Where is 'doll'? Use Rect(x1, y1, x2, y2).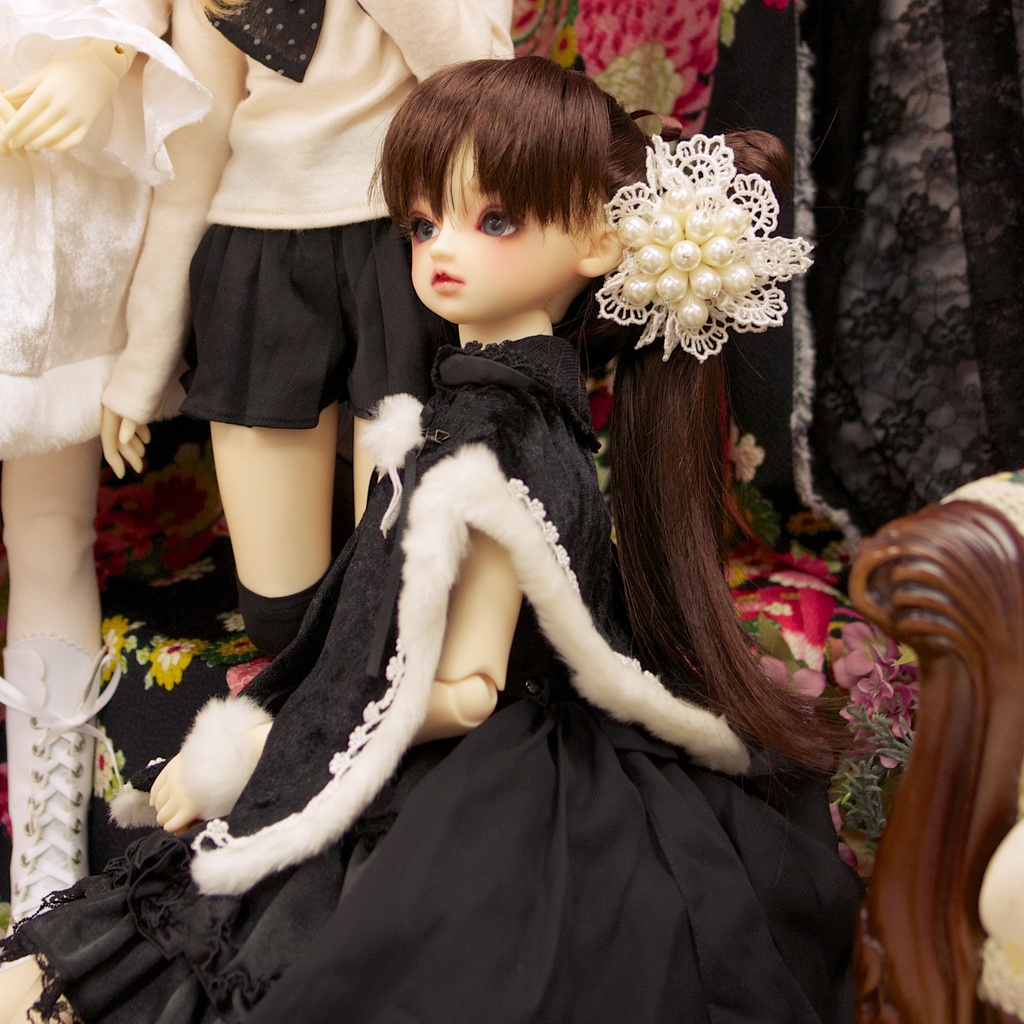
Rect(93, 0, 524, 673).
